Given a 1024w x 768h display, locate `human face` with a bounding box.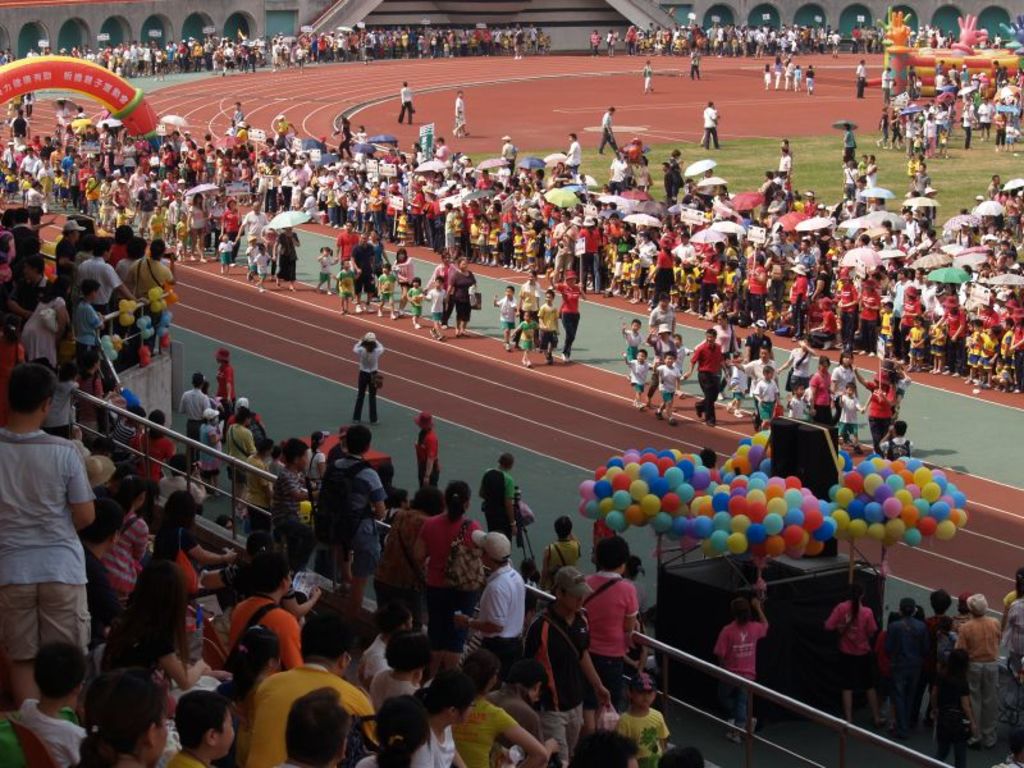
Located: bbox=(632, 690, 654, 712).
